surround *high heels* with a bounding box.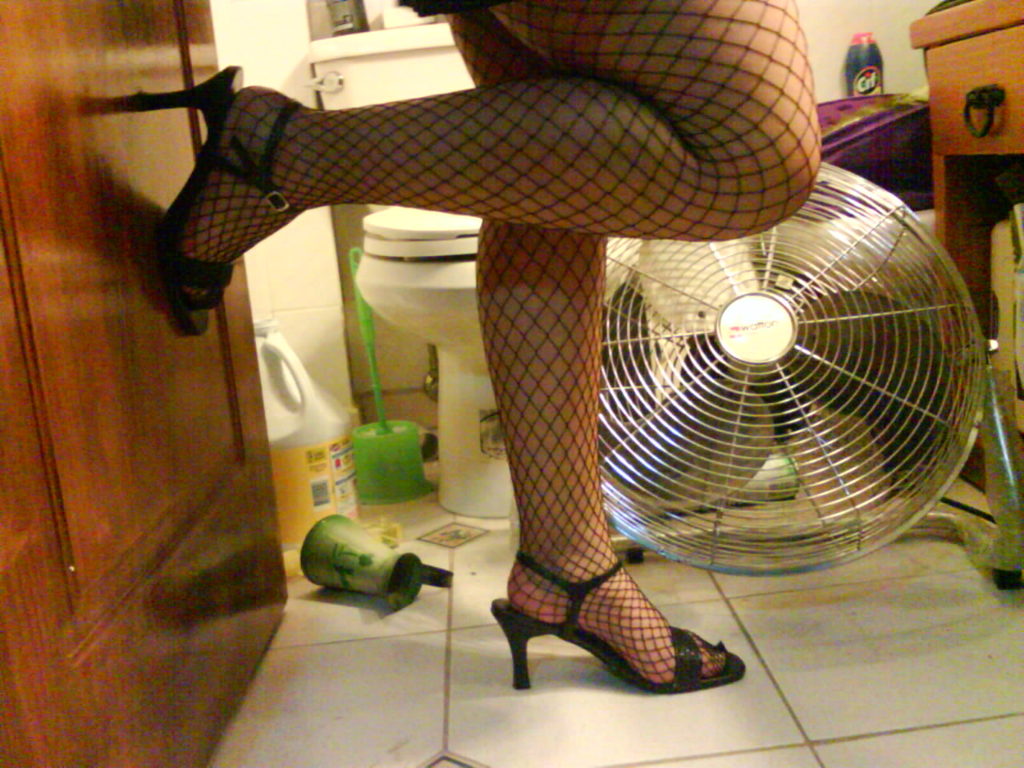
{"x1": 130, "y1": 63, "x2": 301, "y2": 339}.
